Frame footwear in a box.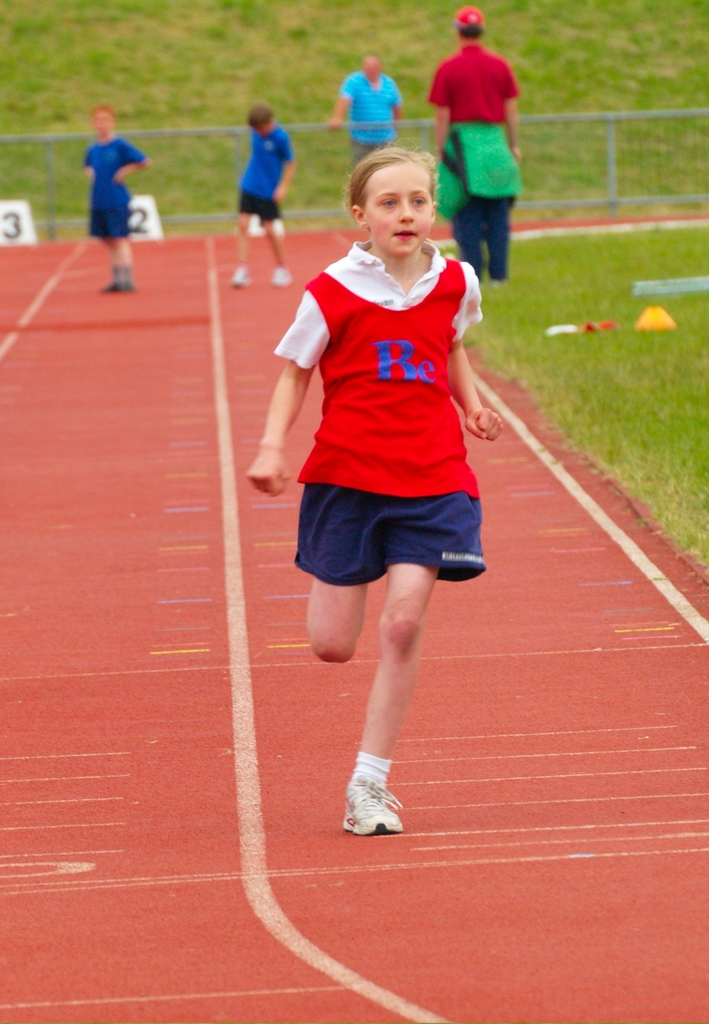
crop(273, 264, 302, 282).
